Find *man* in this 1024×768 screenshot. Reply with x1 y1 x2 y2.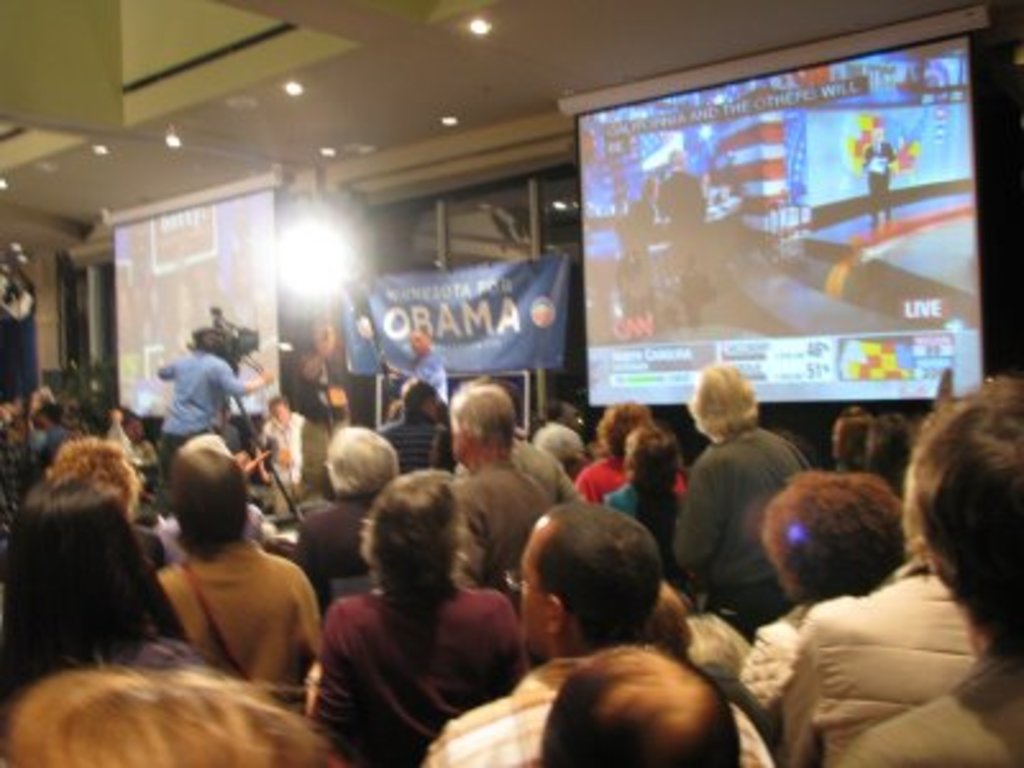
251 392 305 494.
